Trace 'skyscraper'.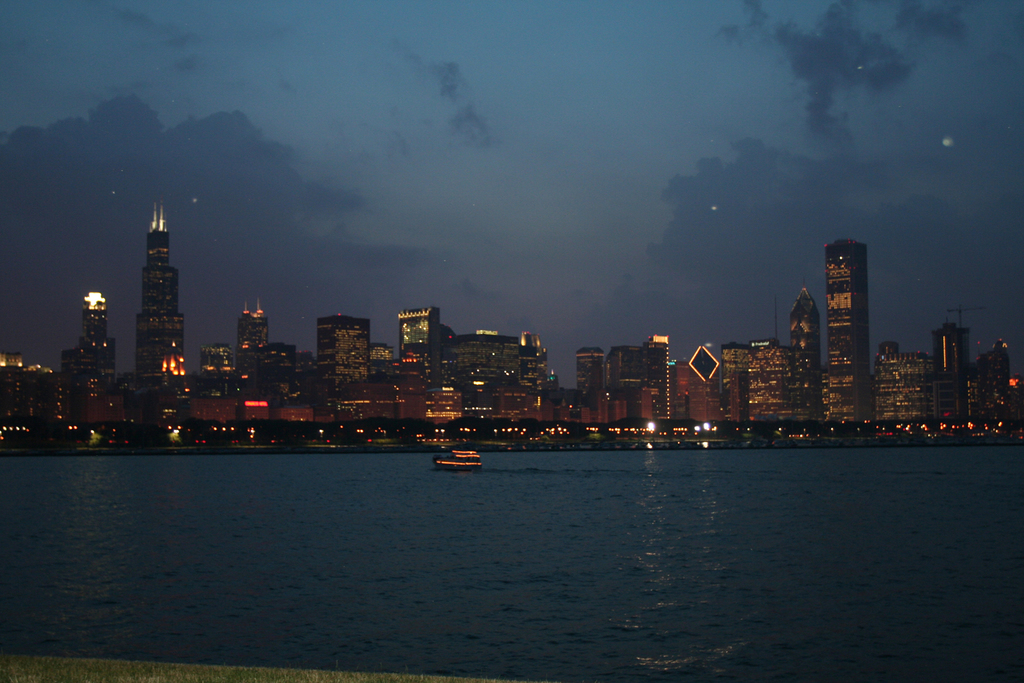
Traced to 395, 304, 444, 388.
